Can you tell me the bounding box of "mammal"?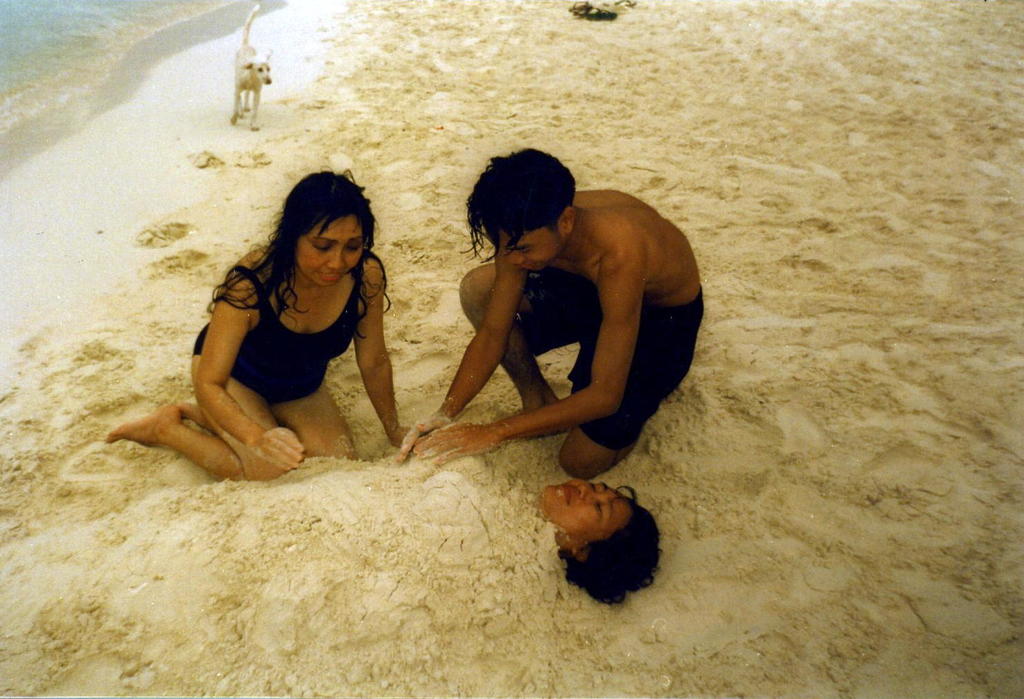
<region>225, 4, 272, 129</region>.
